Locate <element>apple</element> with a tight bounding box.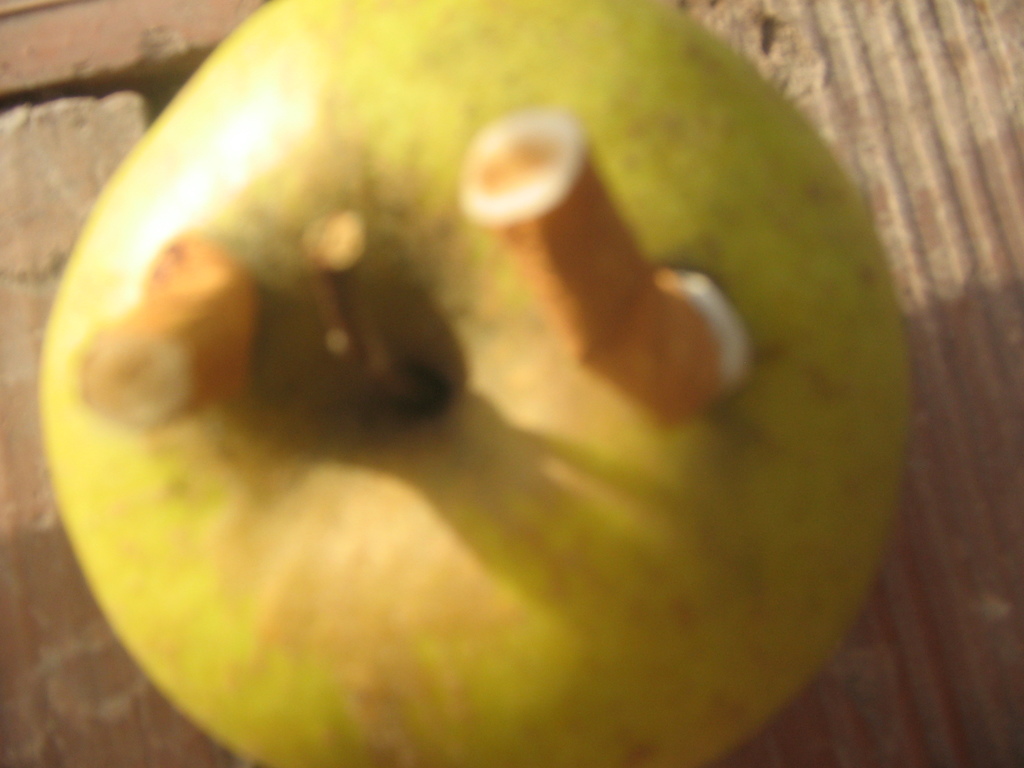
rect(33, 15, 936, 767).
